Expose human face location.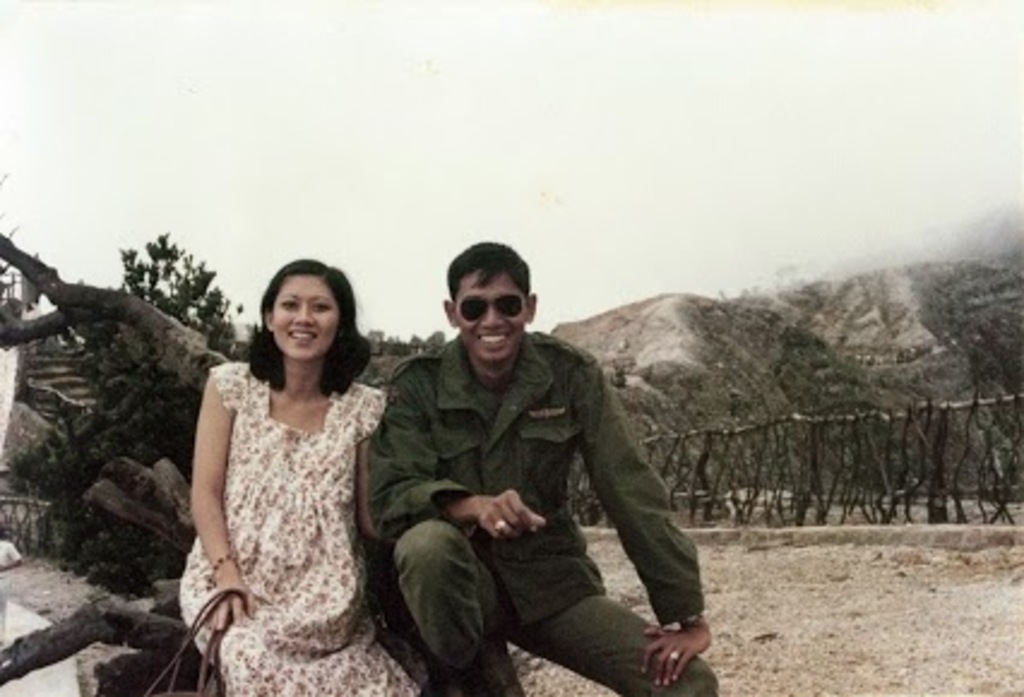
Exposed at {"left": 274, "top": 274, "right": 334, "bottom": 363}.
